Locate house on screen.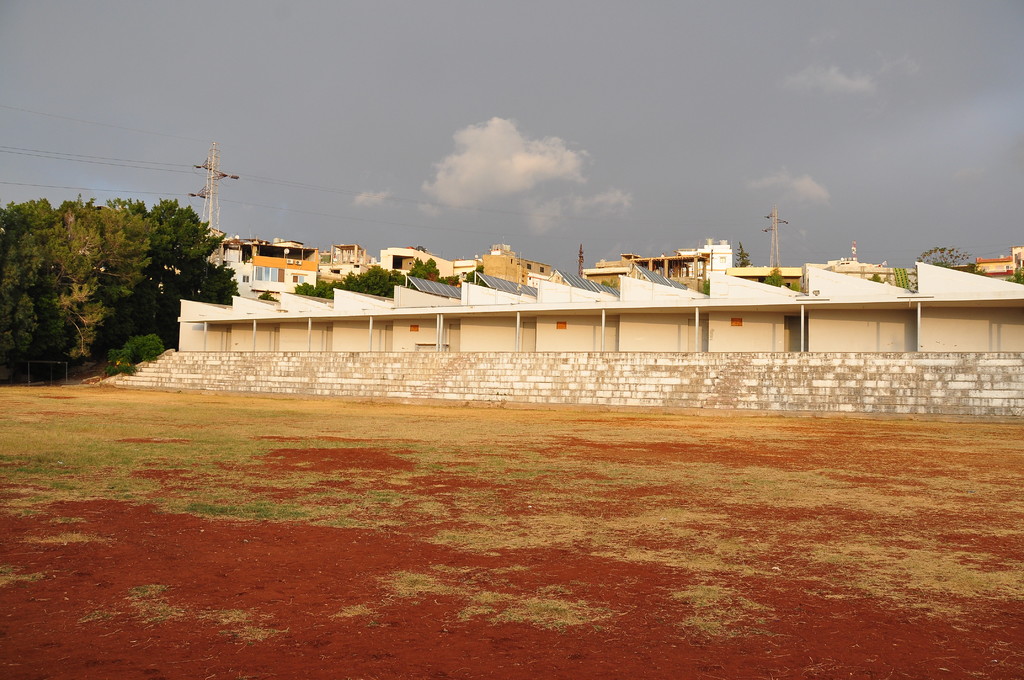
On screen at pyautogui.locateOnScreen(479, 250, 530, 285).
